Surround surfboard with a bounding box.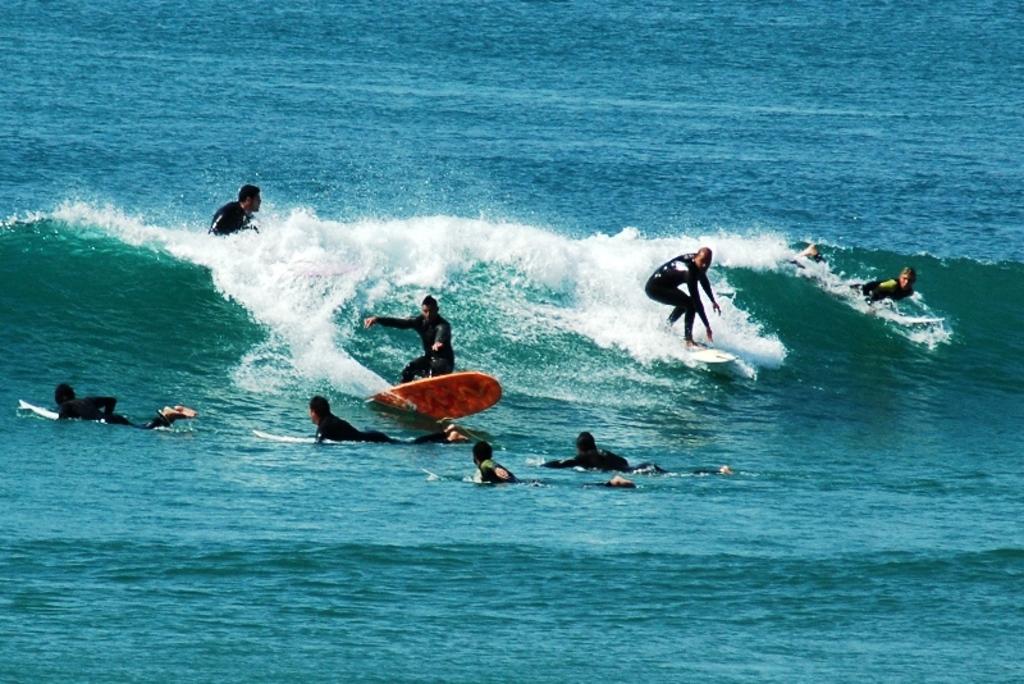
[left=424, top=470, right=452, bottom=480].
